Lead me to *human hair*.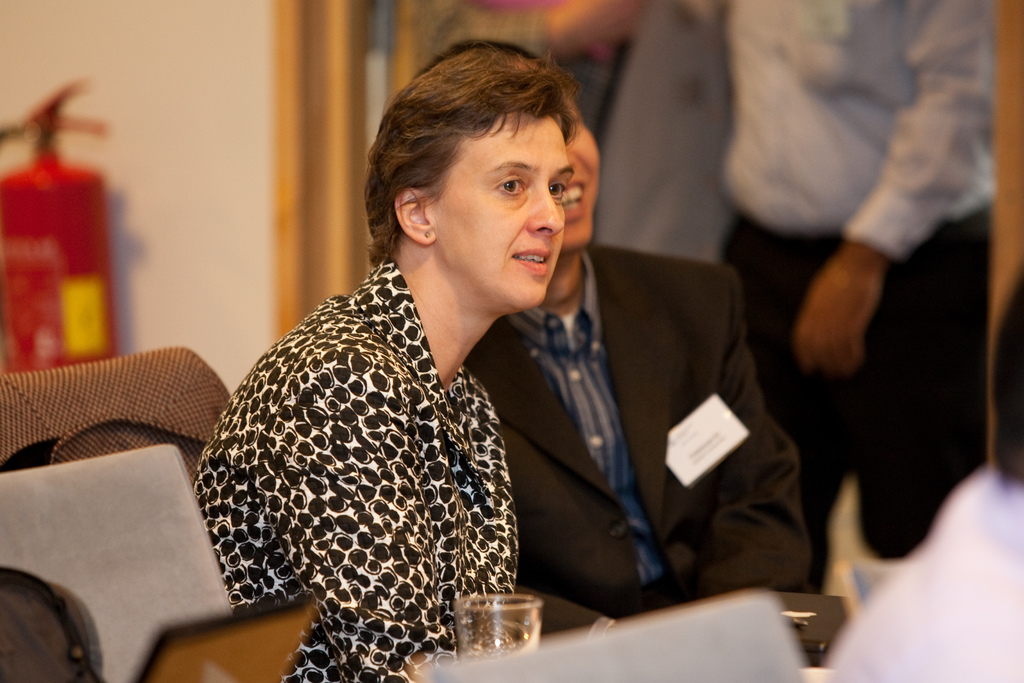
Lead to (367,33,609,264).
